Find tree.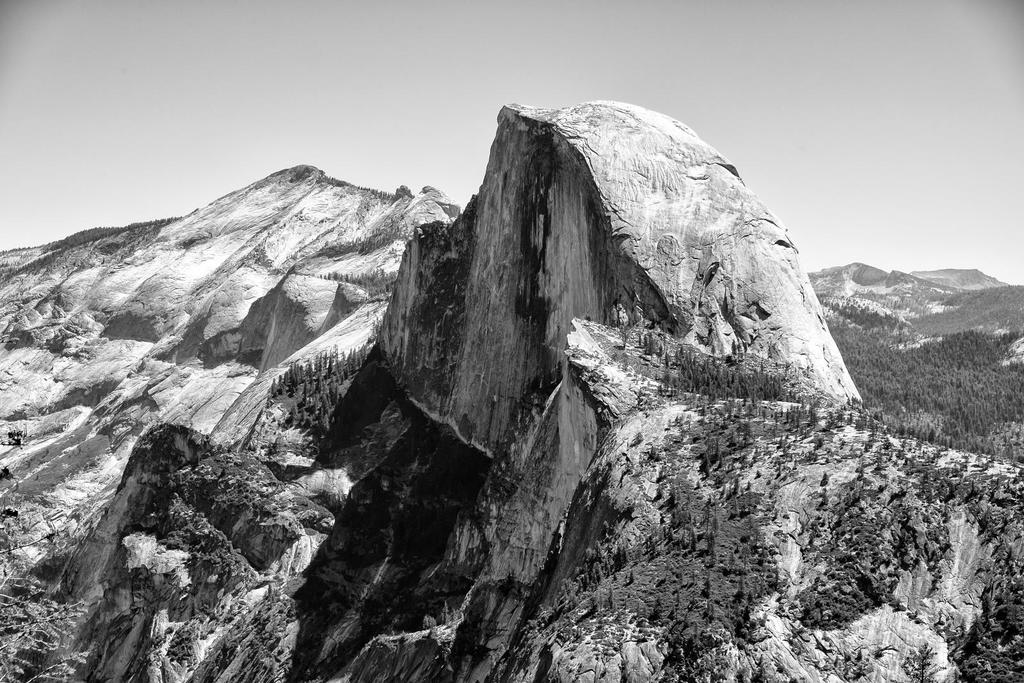
l=26, t=457, r=33, b=469.
